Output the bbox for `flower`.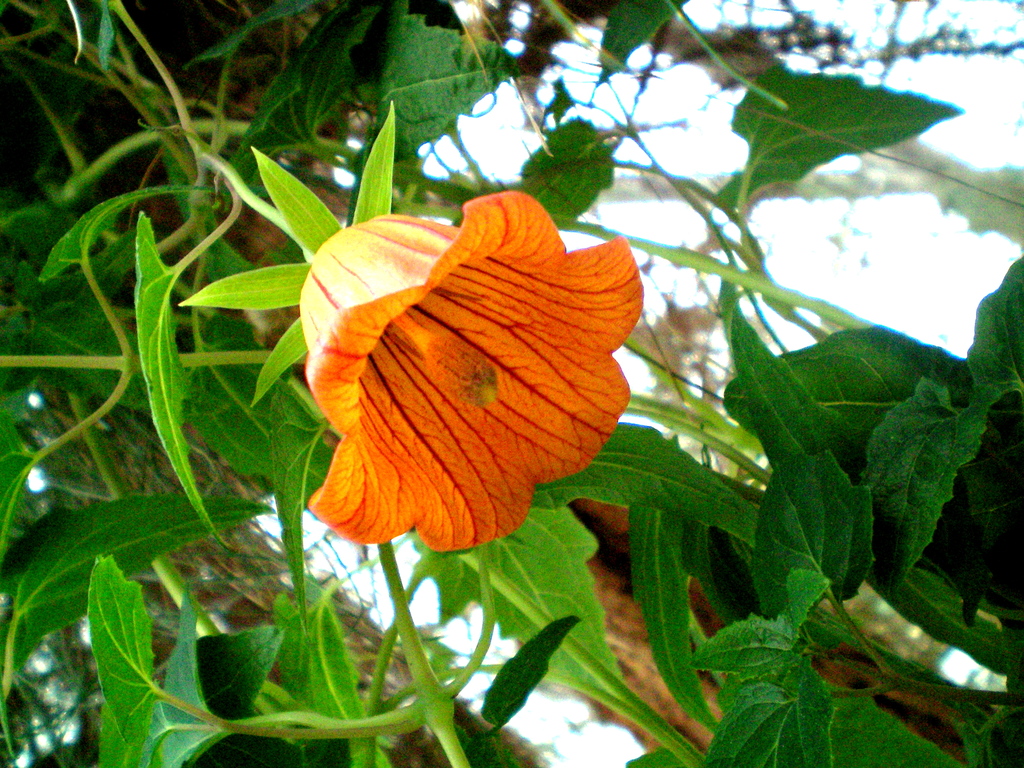
278:180:643:541.
